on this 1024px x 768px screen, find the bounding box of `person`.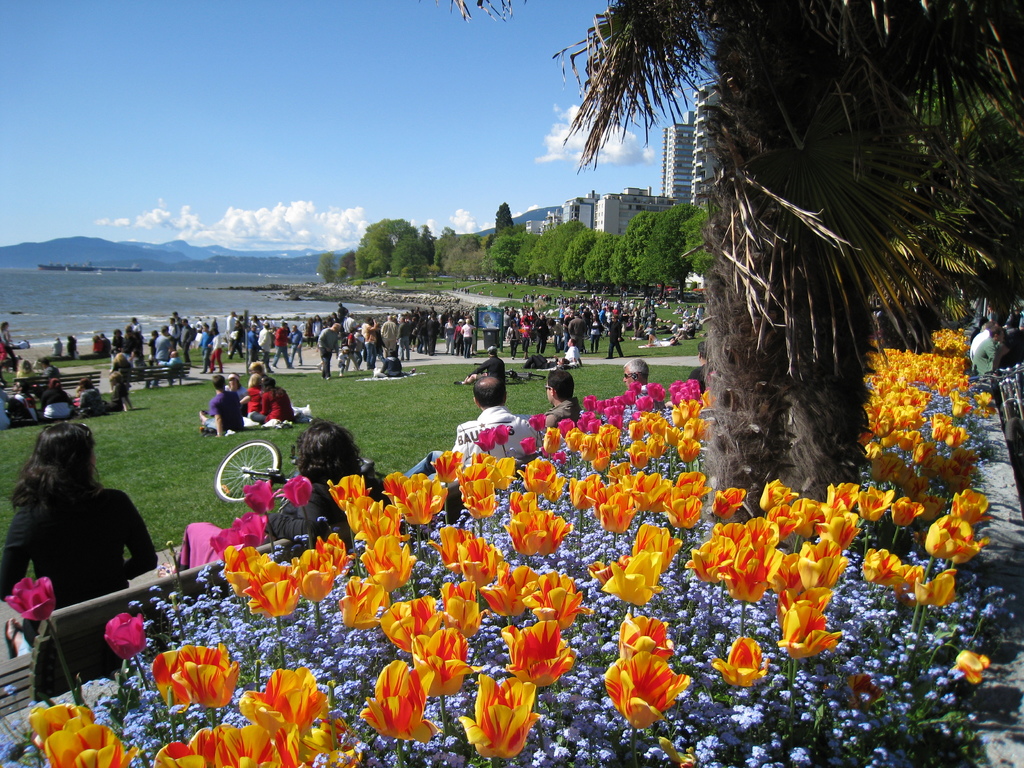
Bounding box: [976, 325, 1018, 378].
